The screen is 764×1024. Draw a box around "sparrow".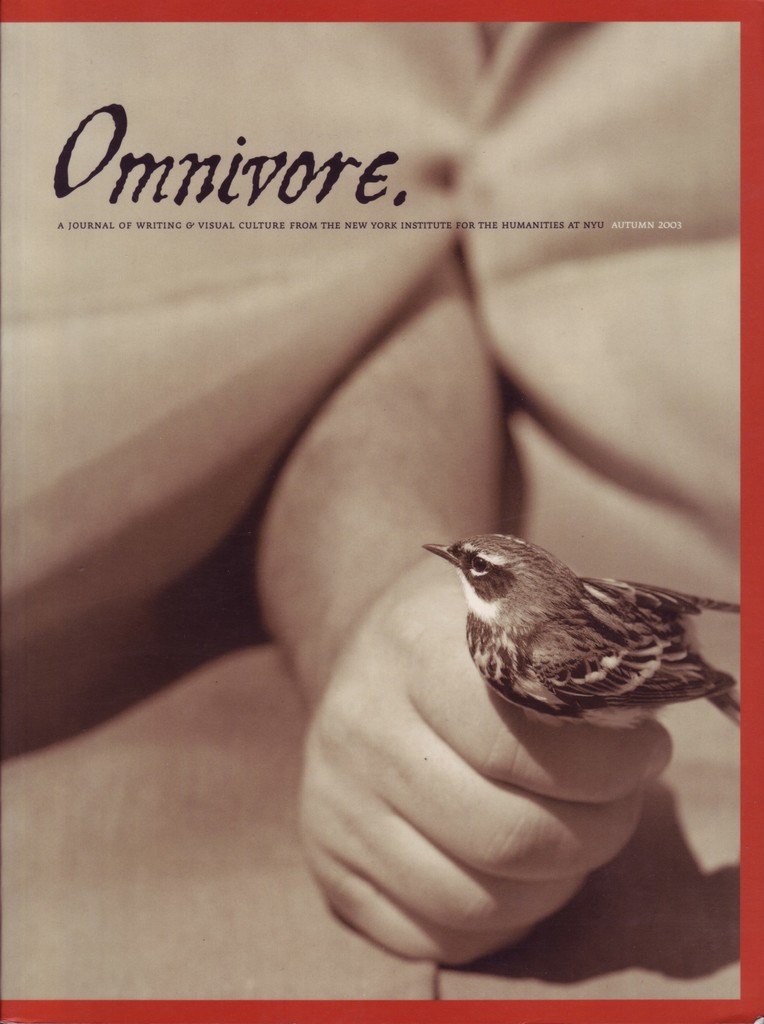
<region>427, 519, 746, 737</region>.
